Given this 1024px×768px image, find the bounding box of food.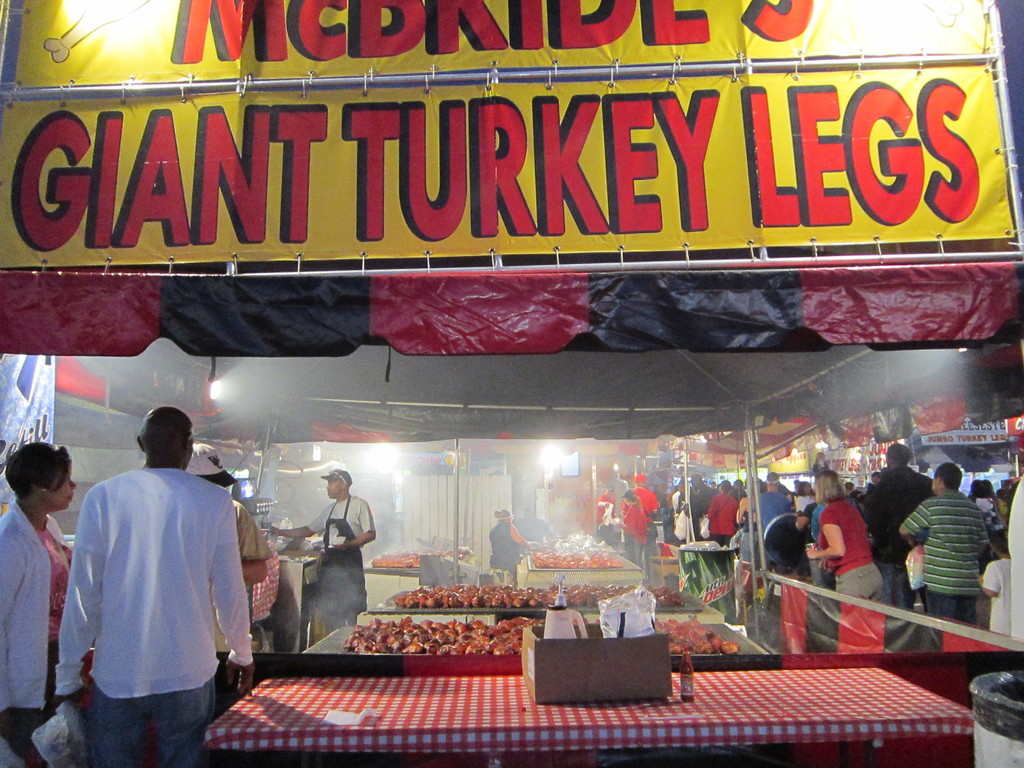
pyautogui.locateOnScreen(340, 614, 744, 655).
